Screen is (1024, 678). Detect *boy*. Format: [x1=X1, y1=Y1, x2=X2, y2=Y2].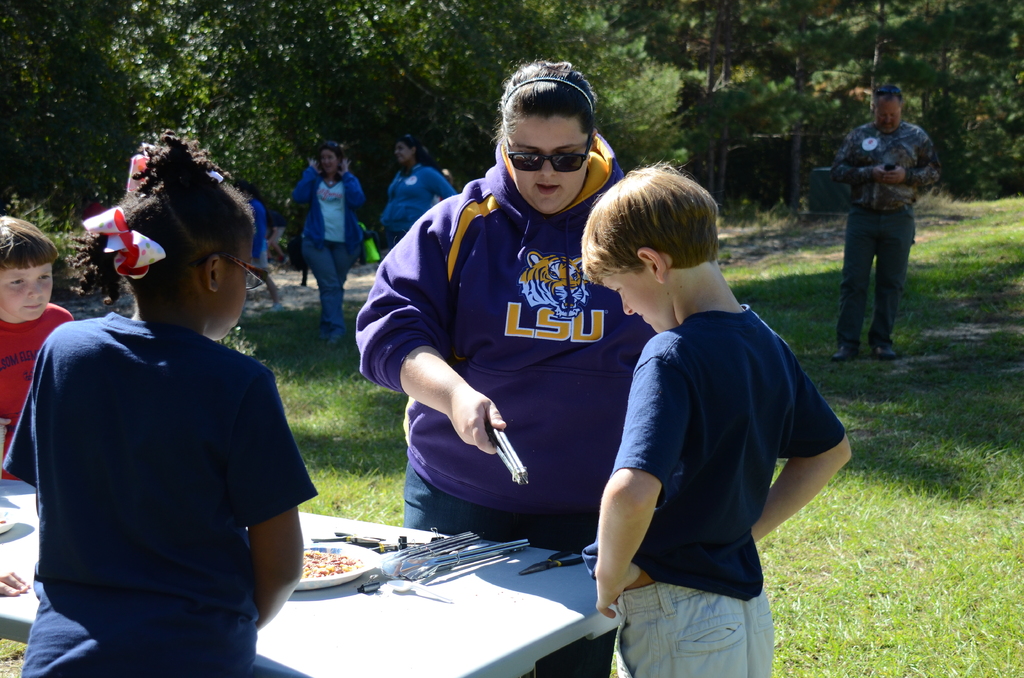
[x1=0, y1=217, x2=97, y2=474].
